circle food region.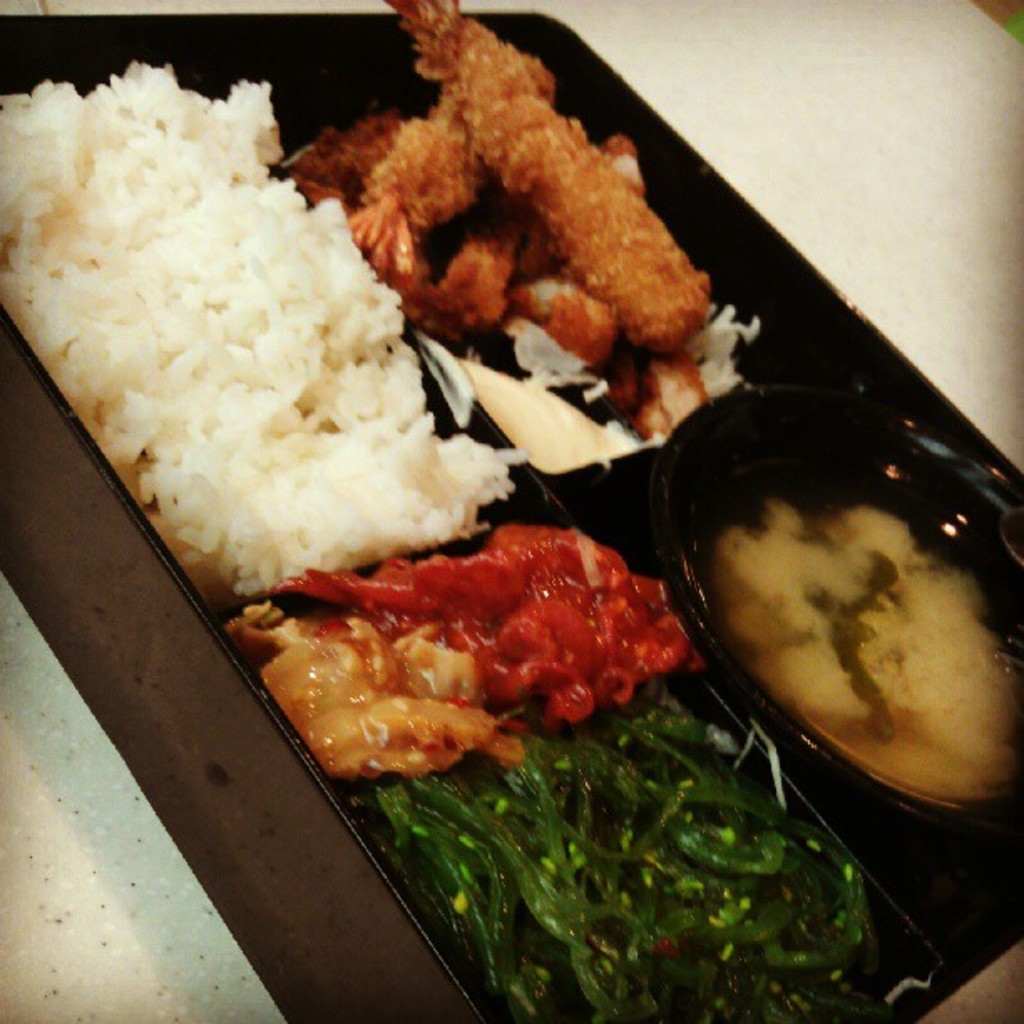
Region: (left=286, top=0, right=711, bottom=437).
